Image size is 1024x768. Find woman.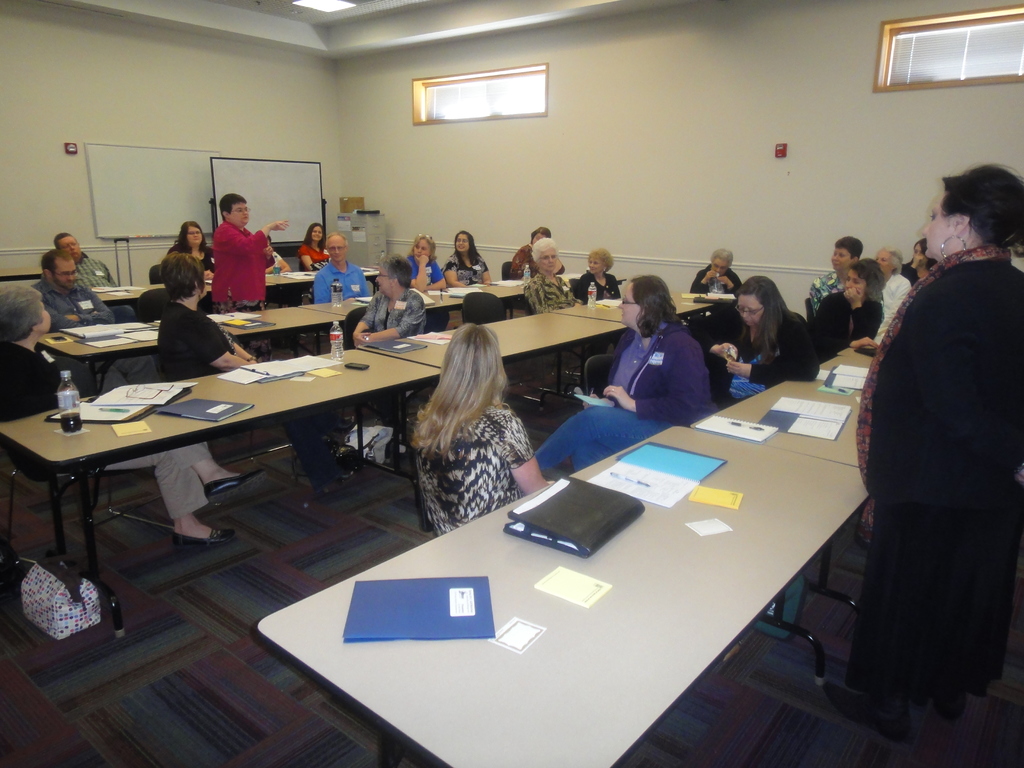
box=[0, 282, 269, 539].
